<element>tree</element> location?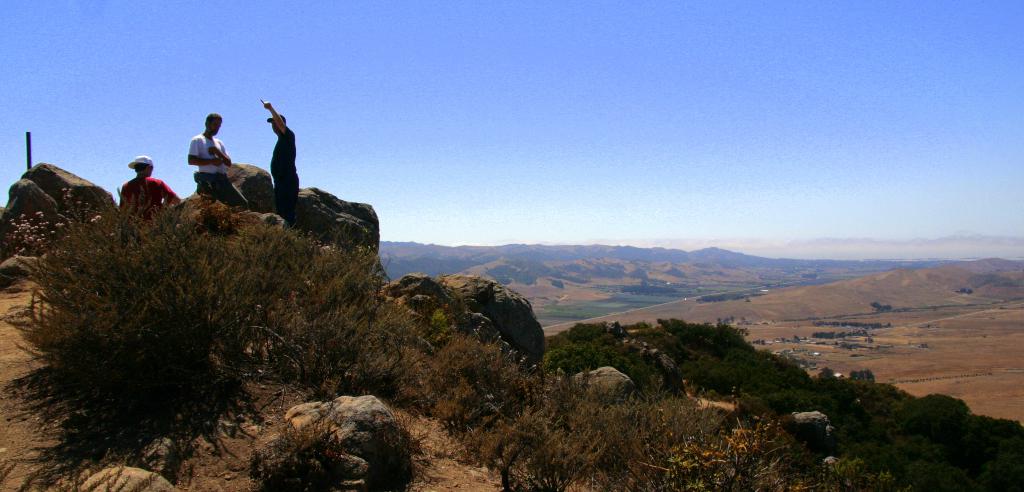
[20,169,303,477]
